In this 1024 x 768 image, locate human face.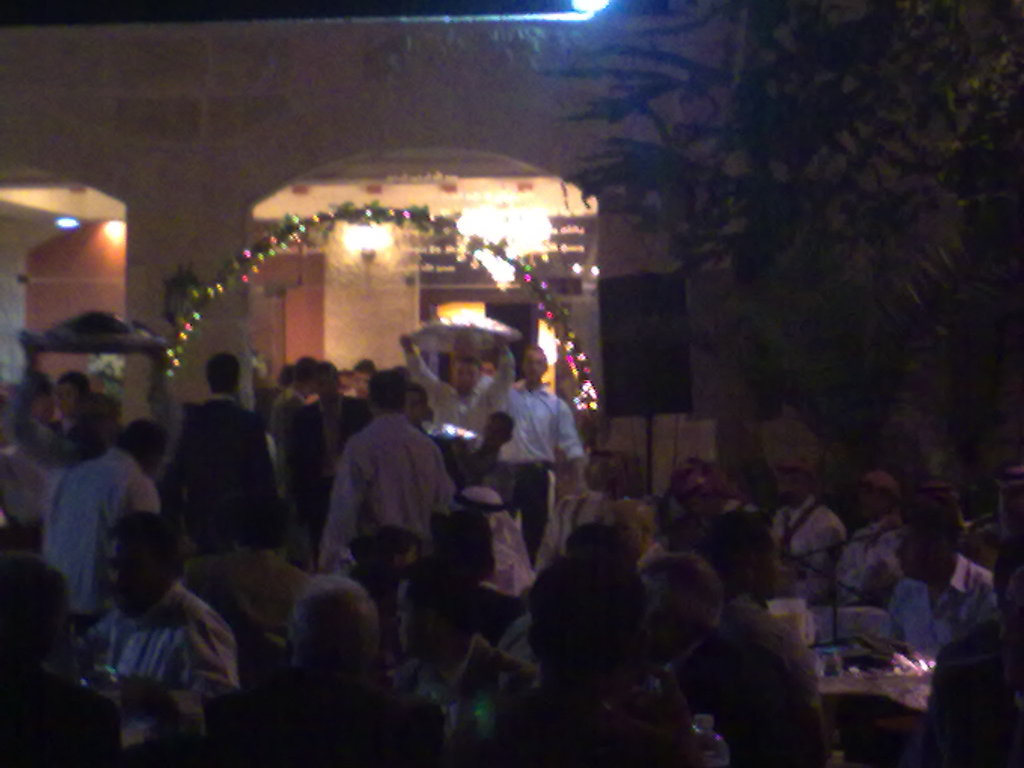
Bounding box: 520:342:546:378.
